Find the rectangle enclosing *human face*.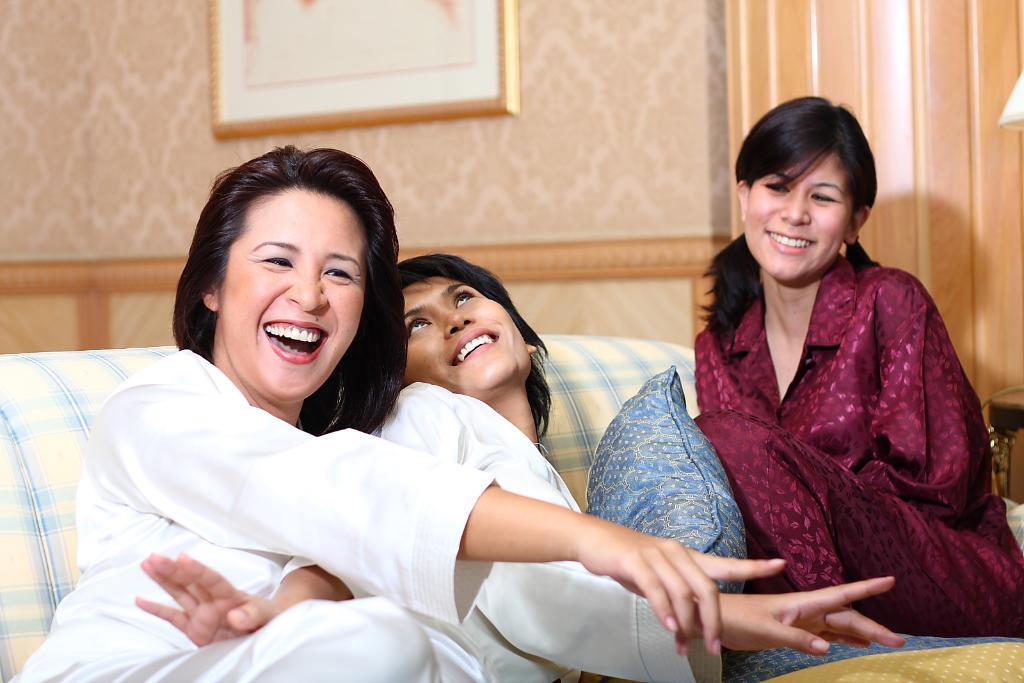
<region>213, 188, 369, 408</region>.
